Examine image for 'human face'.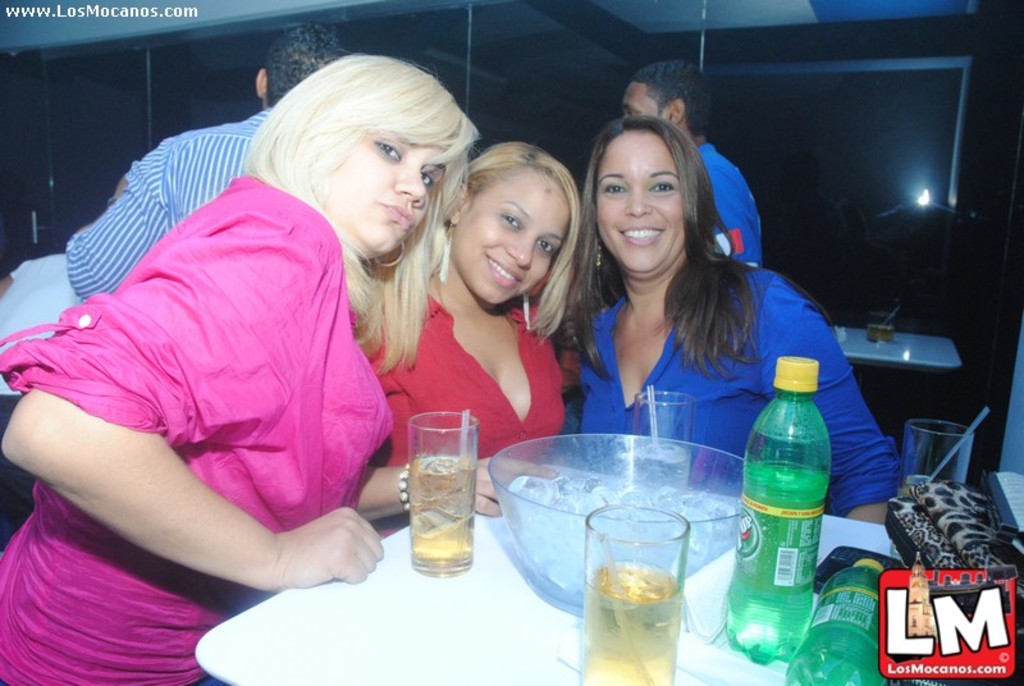
Examination result: 460, 172, 572, 307.
